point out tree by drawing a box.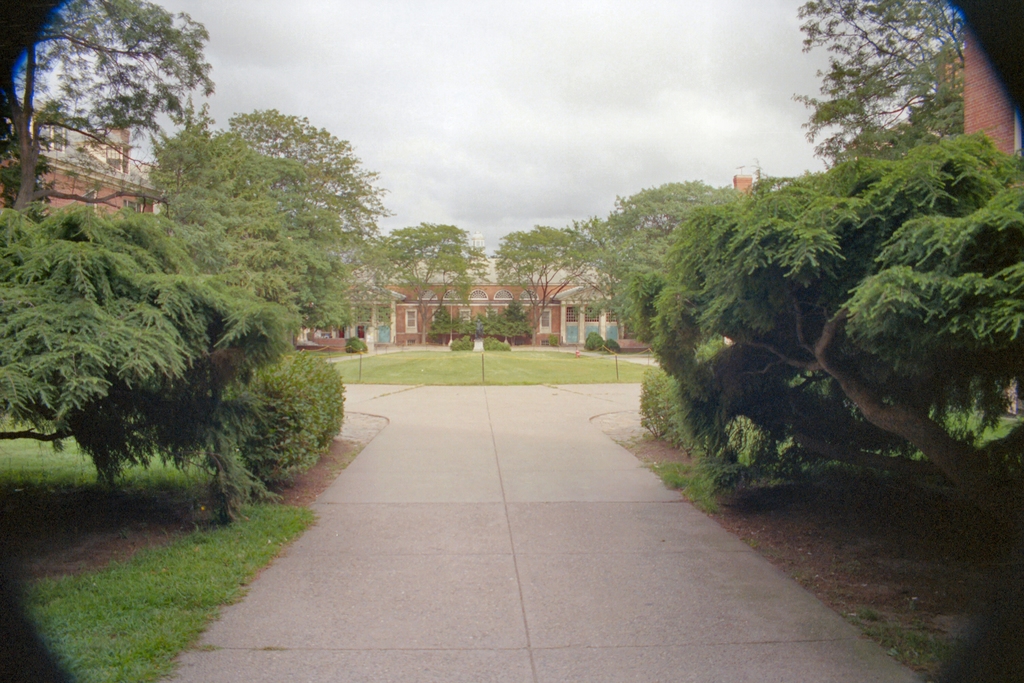
BBox(495, 215, 594, 334).
